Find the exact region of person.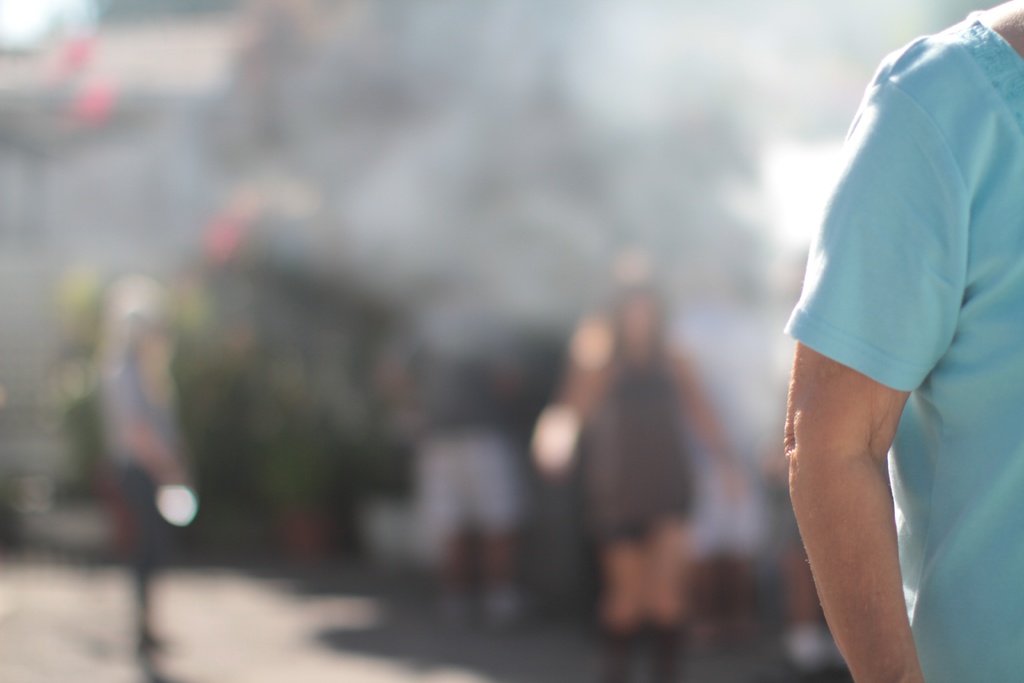
Exact region: select_region(770, 255, 845, 682).
